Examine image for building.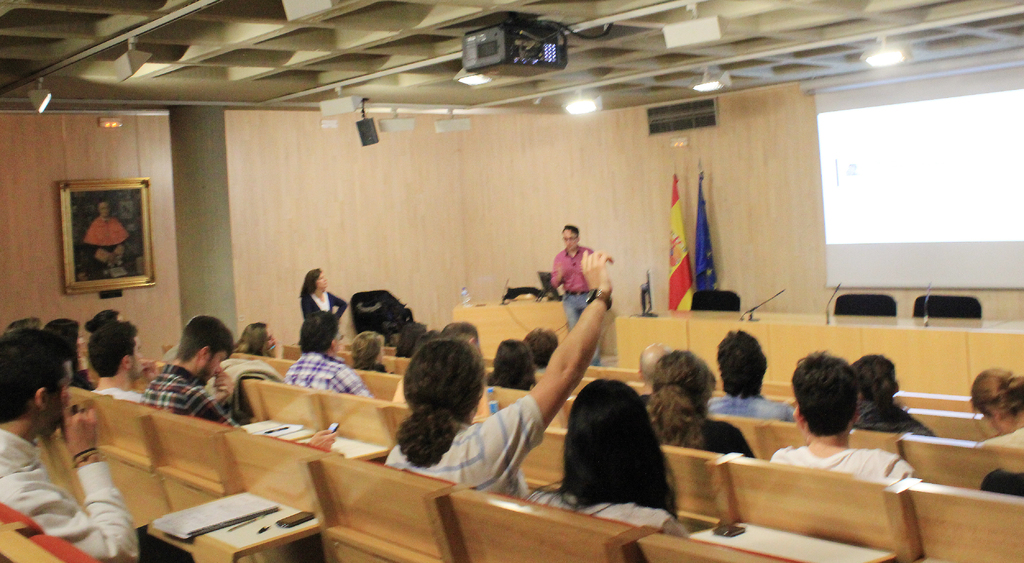
Examination result: detection(0, 4, 1023, 562).
